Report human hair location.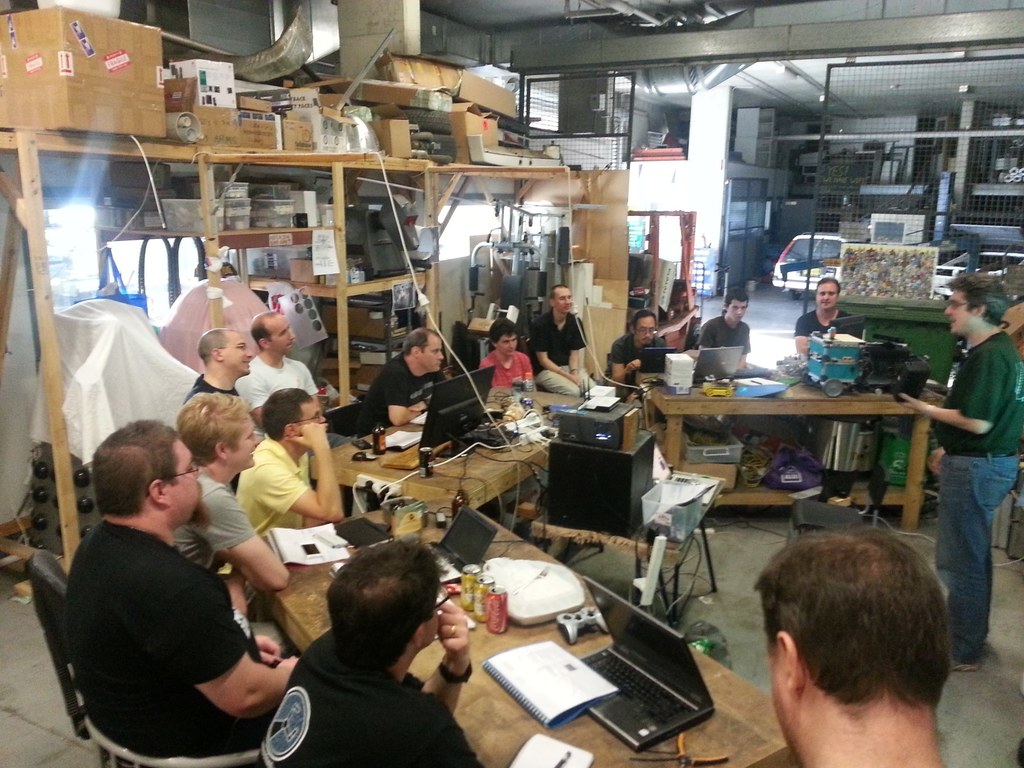
Report: rect(399, 327, 439, 363).
